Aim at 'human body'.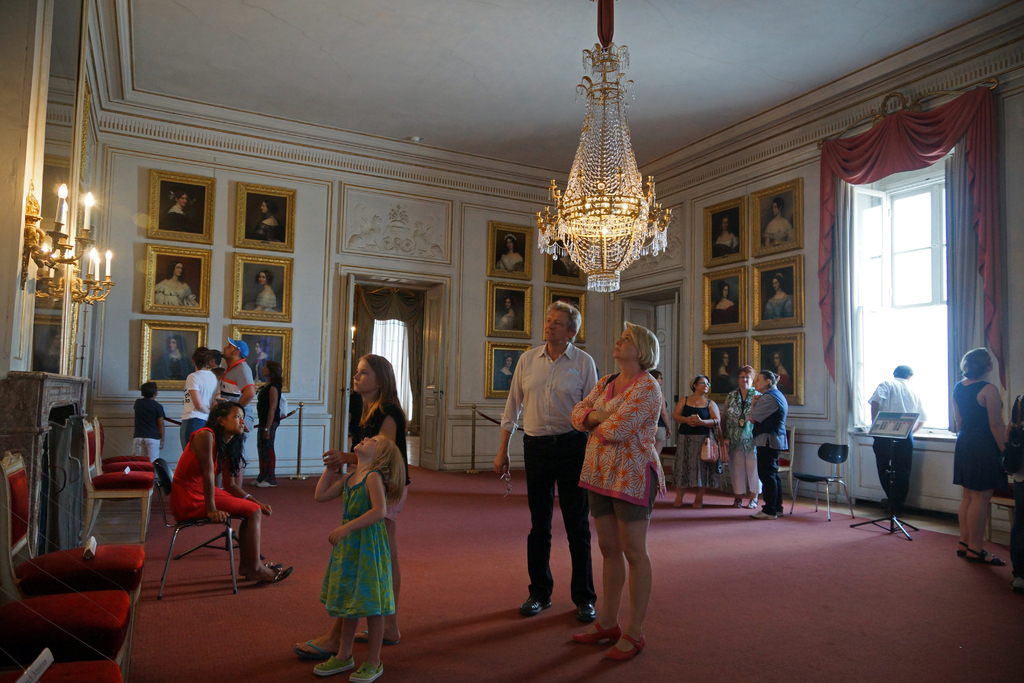
Aimed at box(582, 322, 676, 648).
